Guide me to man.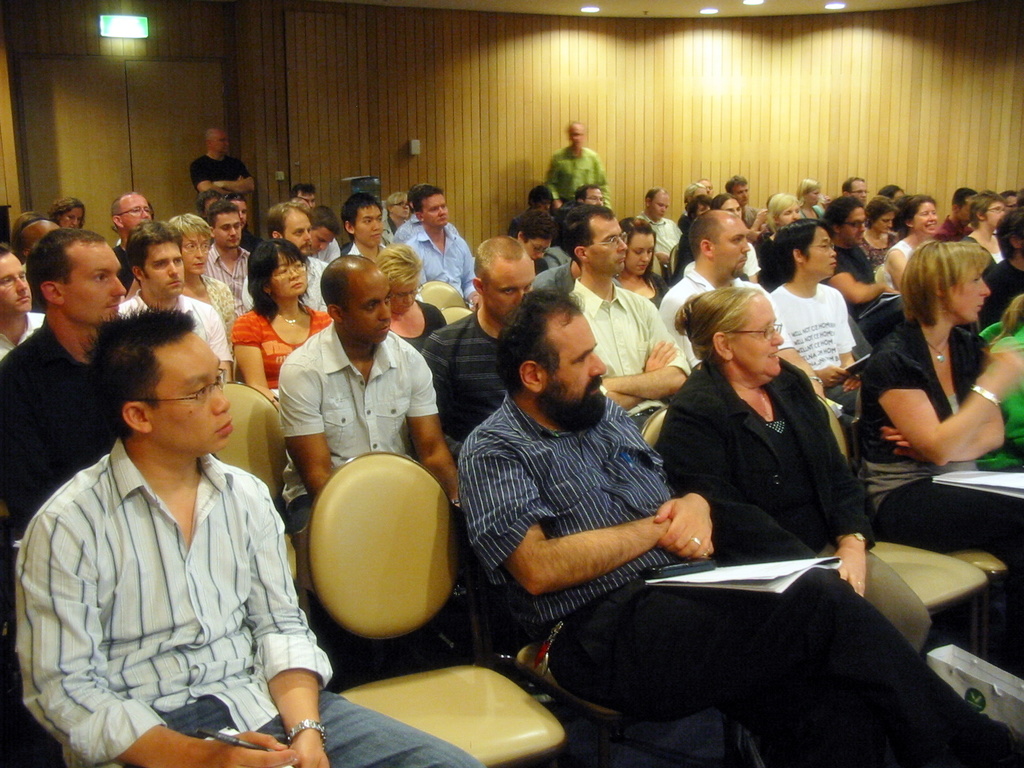
Guidance: [x1=351, y1=189, x2=392, y2=272].
